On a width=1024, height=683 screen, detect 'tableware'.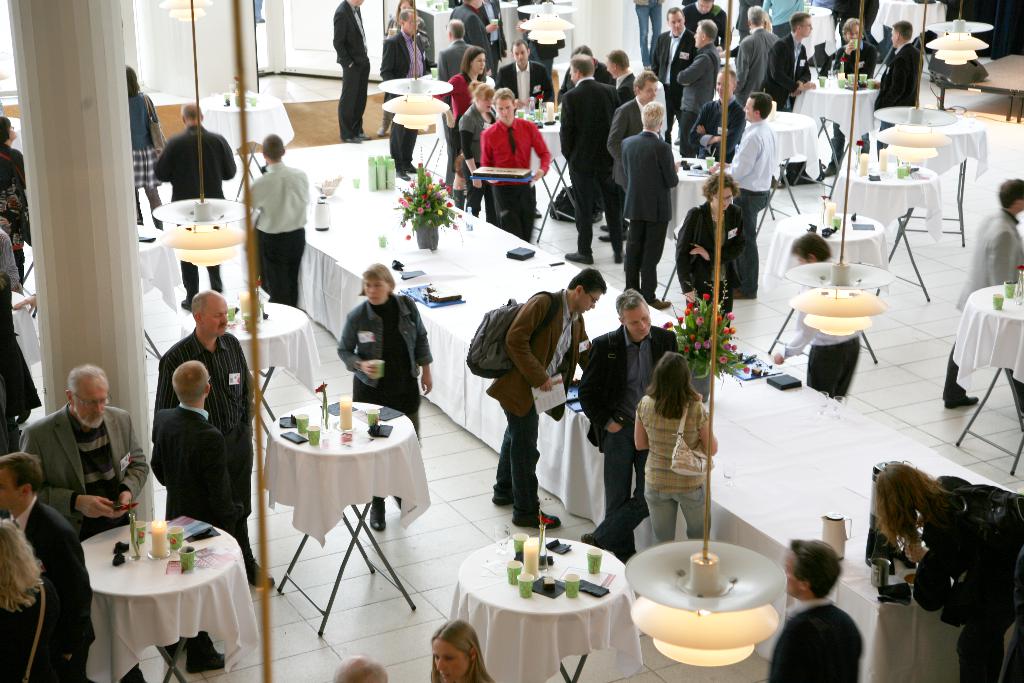
515 573 536 600.
